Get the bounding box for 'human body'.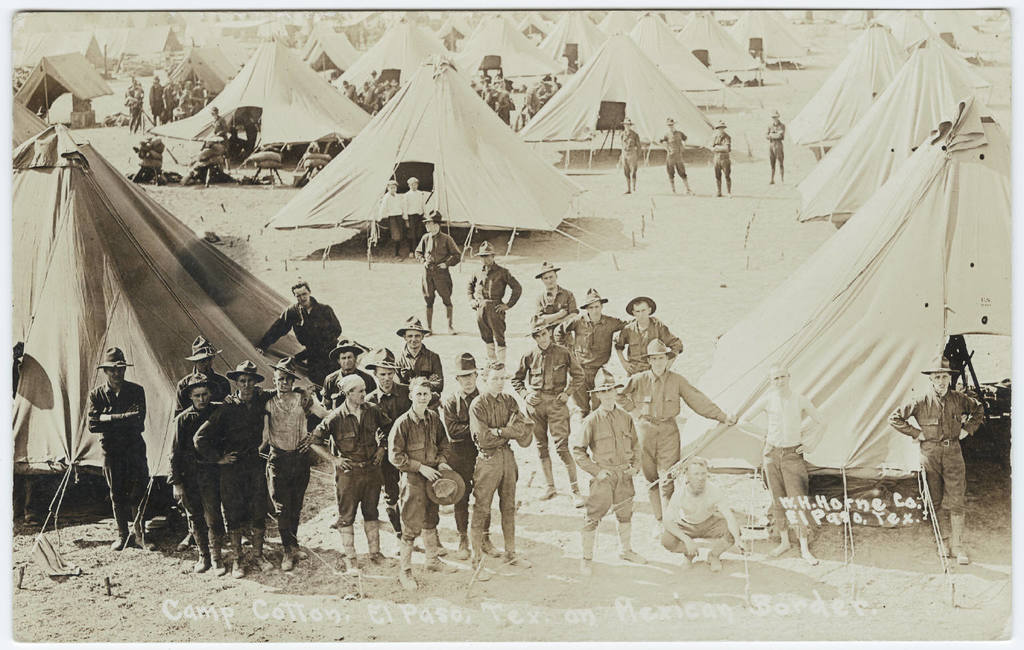
659/482/747/573.
